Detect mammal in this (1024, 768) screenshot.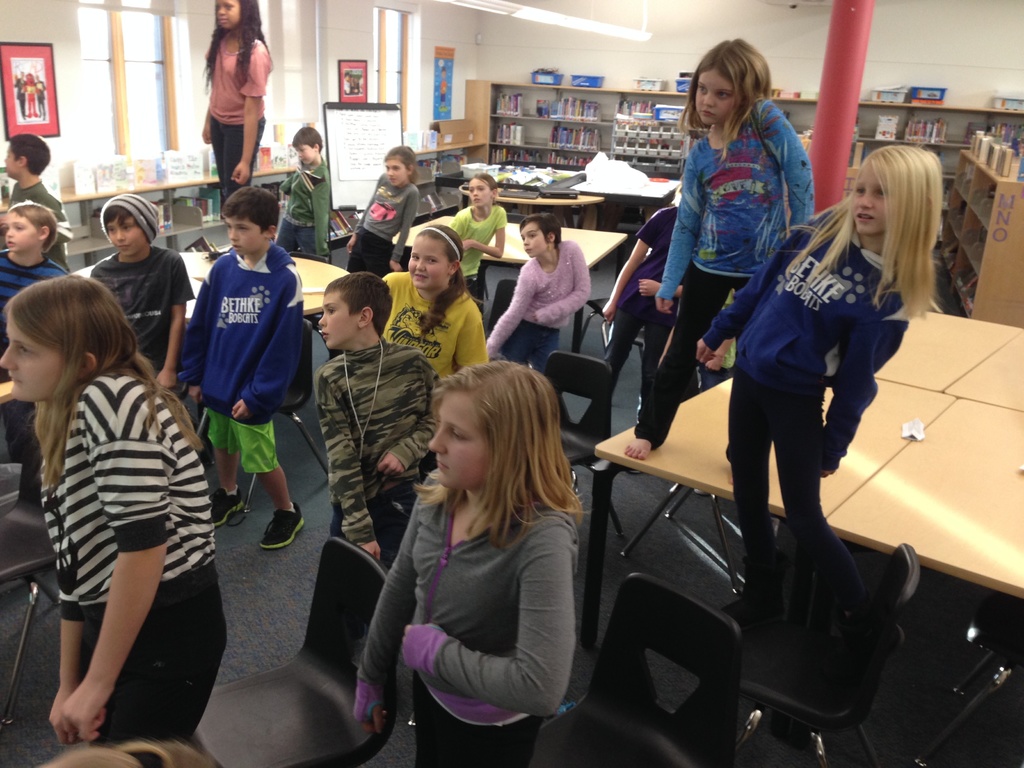
Detection: 483 213 590 373.
